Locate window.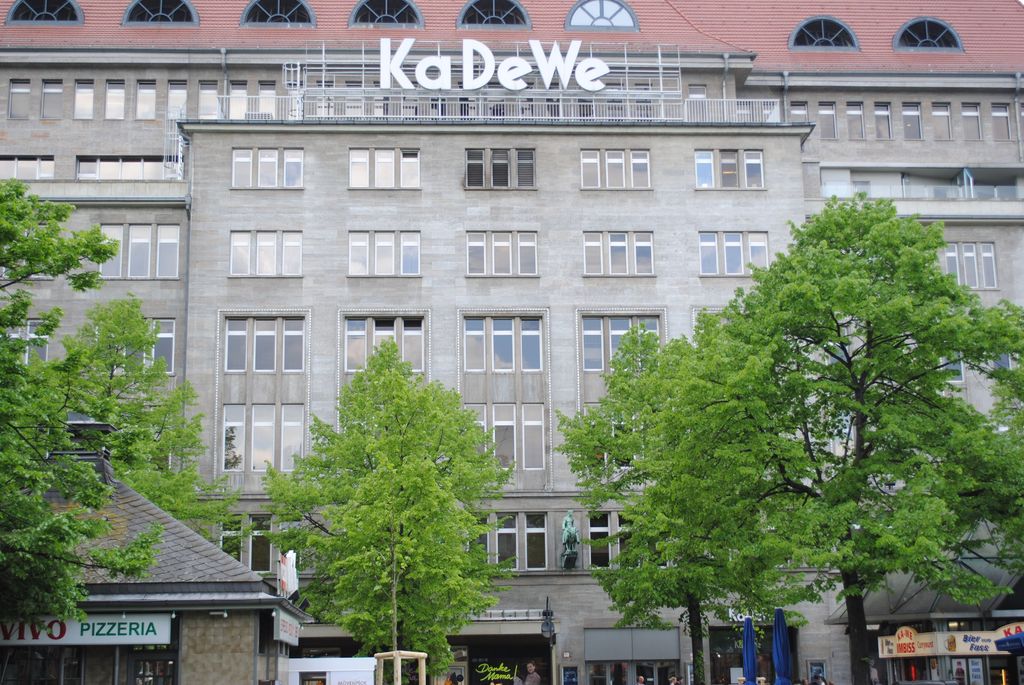
Bounding box: box=[212, 508, 325, 574].
